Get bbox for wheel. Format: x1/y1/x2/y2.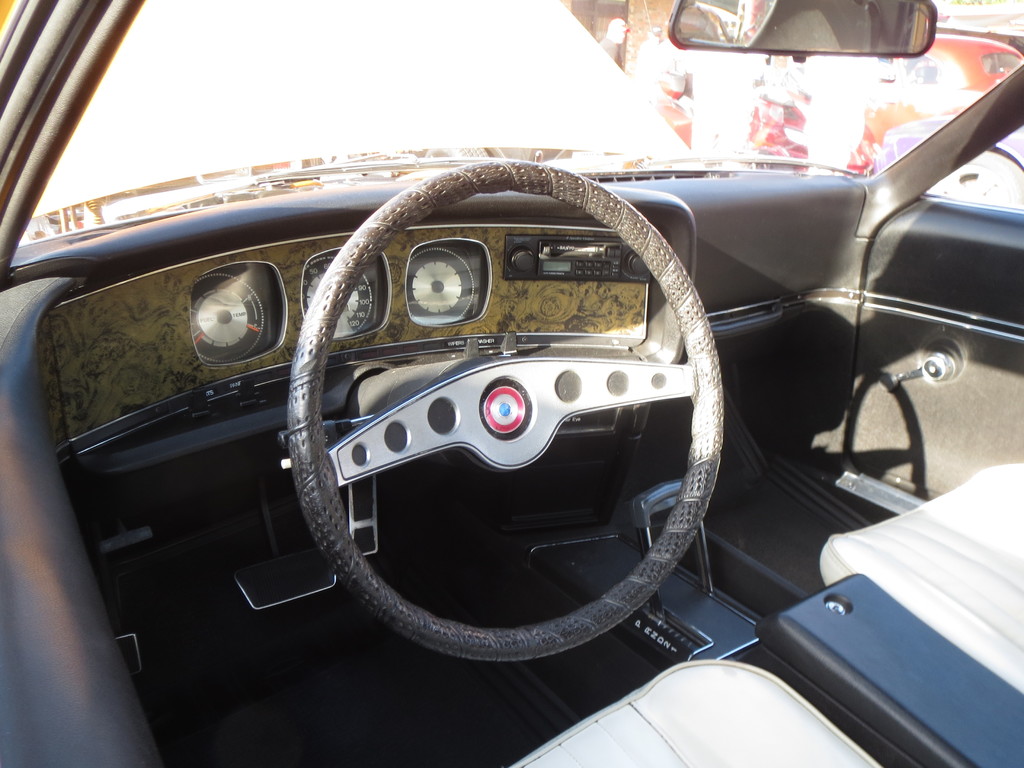
282/154/726/650.
